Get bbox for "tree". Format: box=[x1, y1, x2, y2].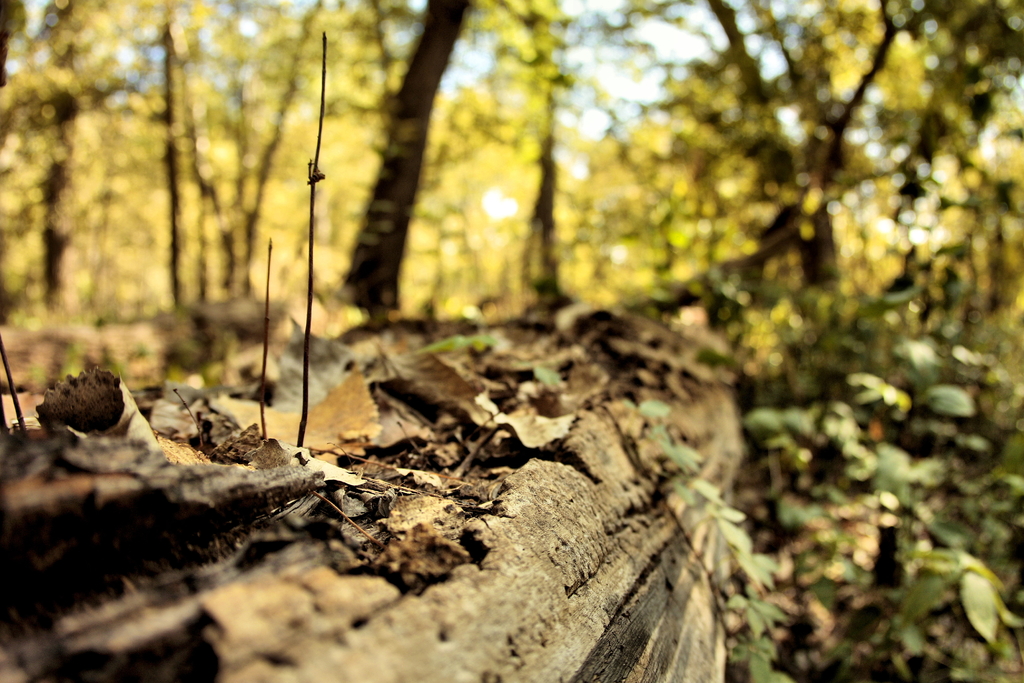
box=[506, 0, 591, 320].
